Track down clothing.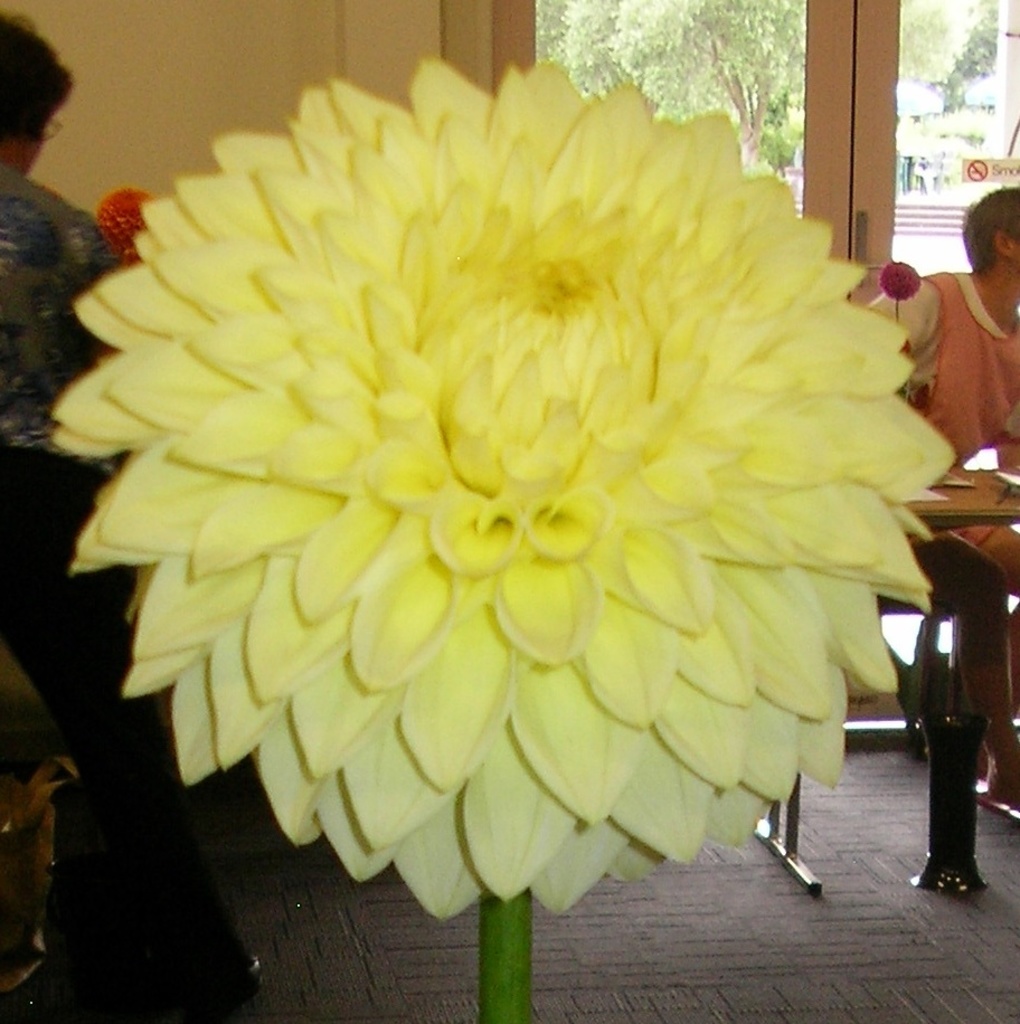
Tracked to select_region(862, 258, 1019, 481).
